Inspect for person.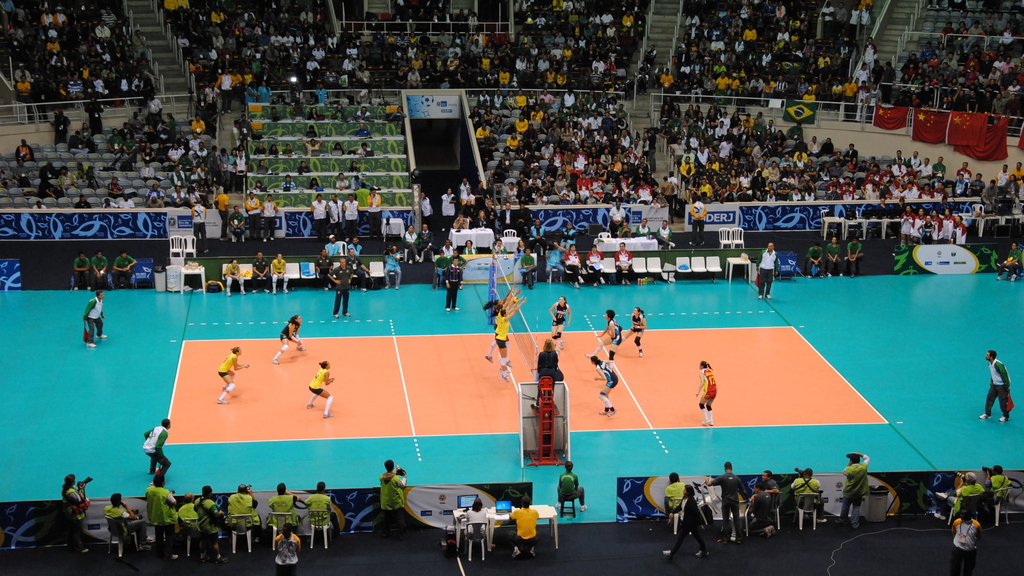
Inspection: (188, 196, 207, 251).
